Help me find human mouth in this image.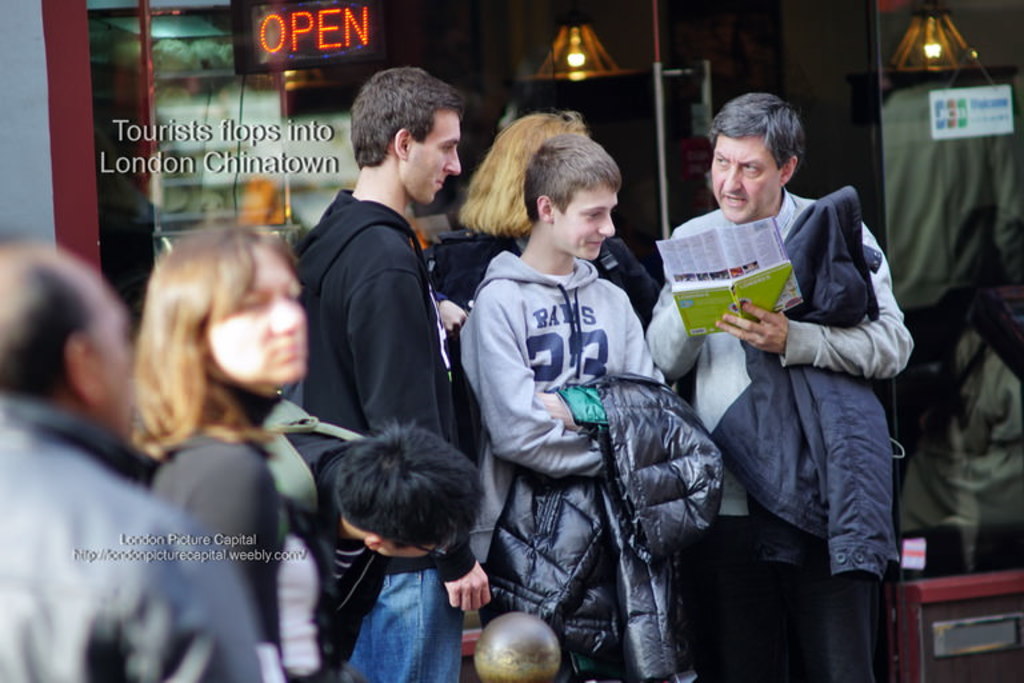
Found it: <bbox>435, 179, 440, 191</bbox>.
